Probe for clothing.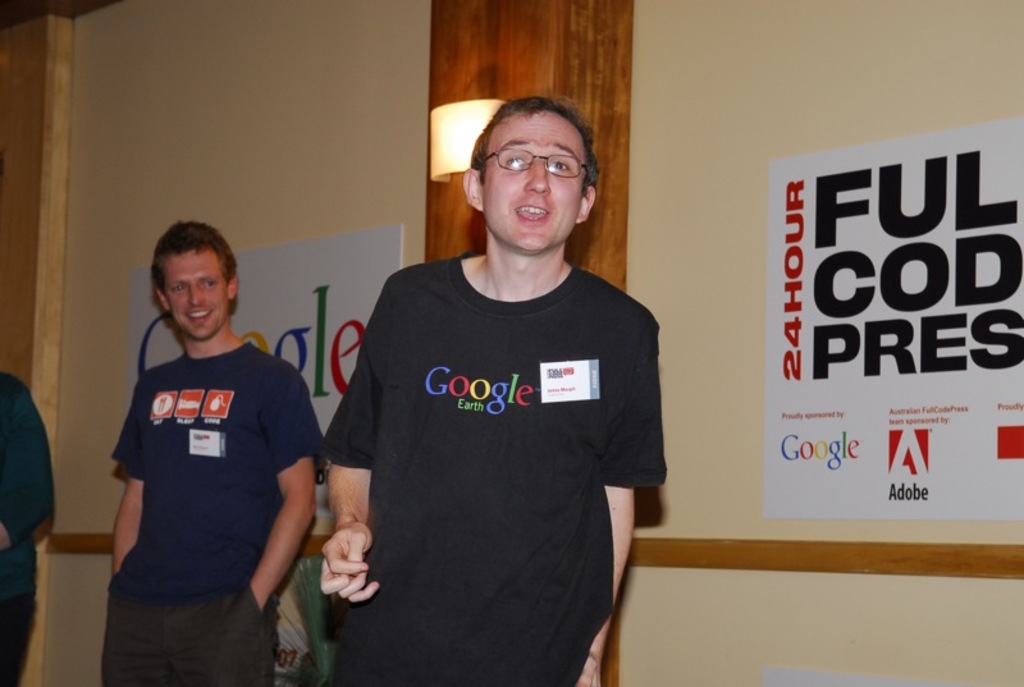
Probe result: bbox=(319, 211, 653, 670).
